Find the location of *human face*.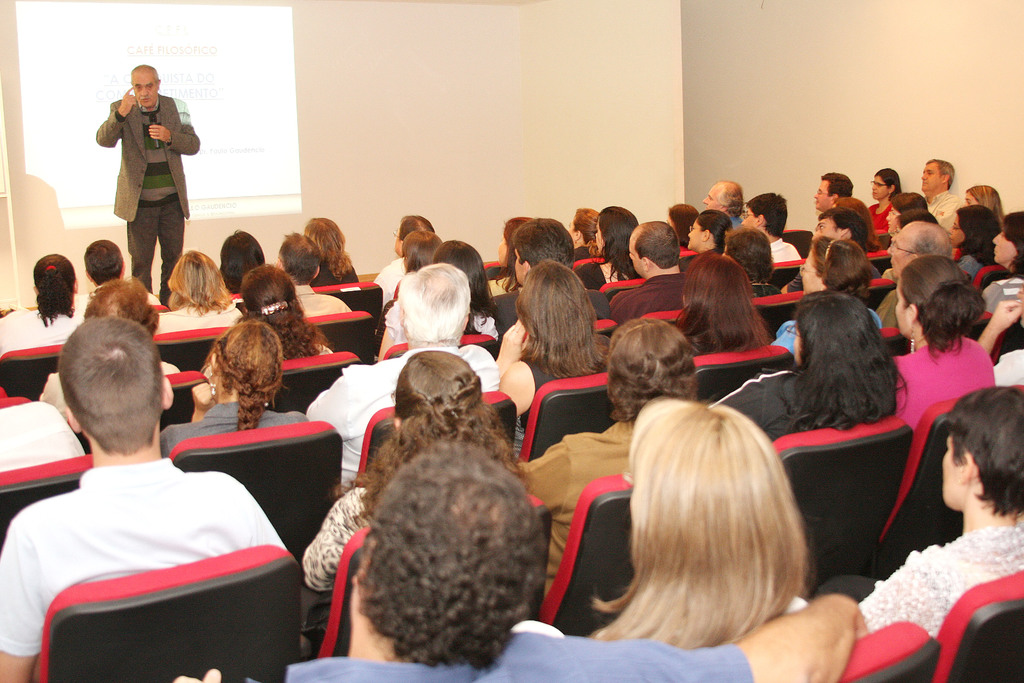
Location: detection(919, 162, 943, 192).
